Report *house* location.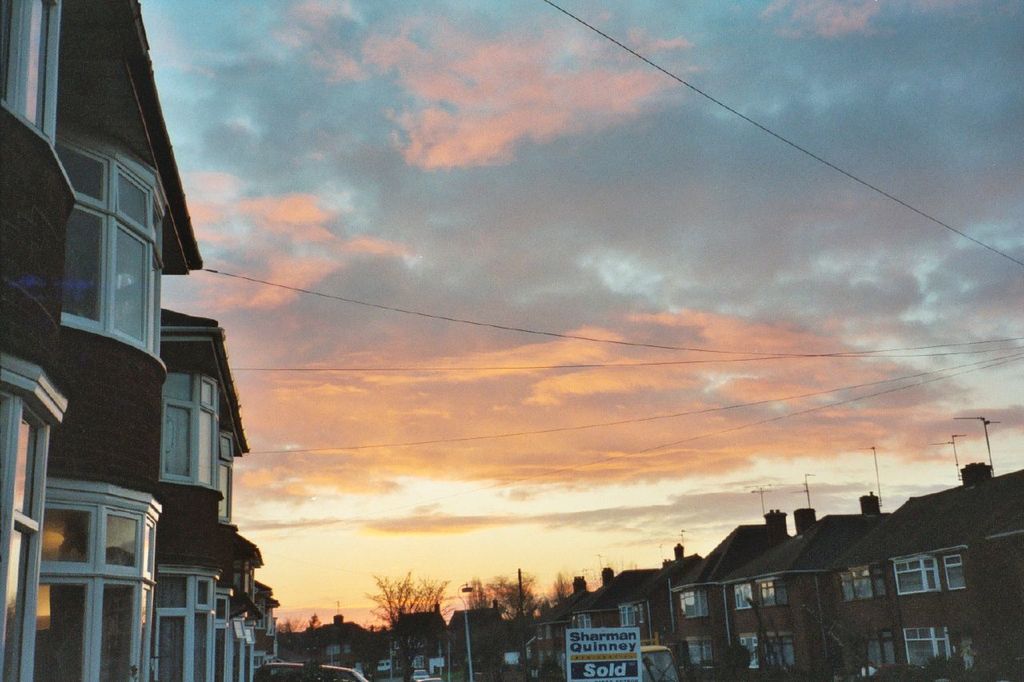
Report: [667, 505, 797, 680].
